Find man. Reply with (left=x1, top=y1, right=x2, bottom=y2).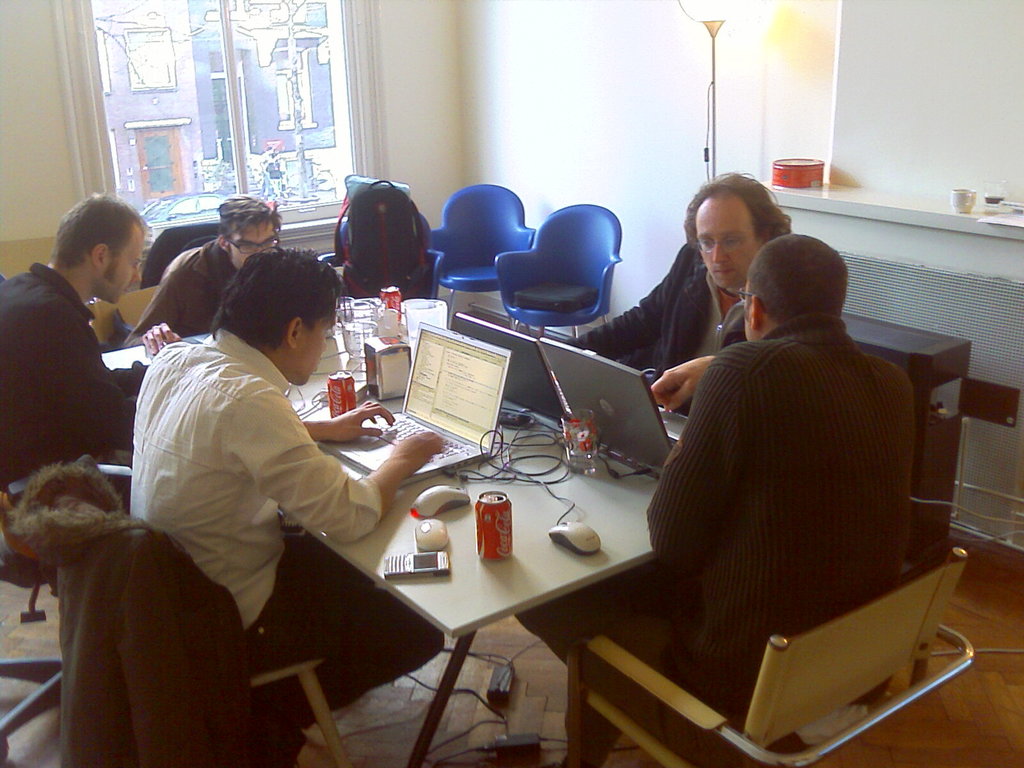
(left=123, top=238, right=449, bottom=767).
